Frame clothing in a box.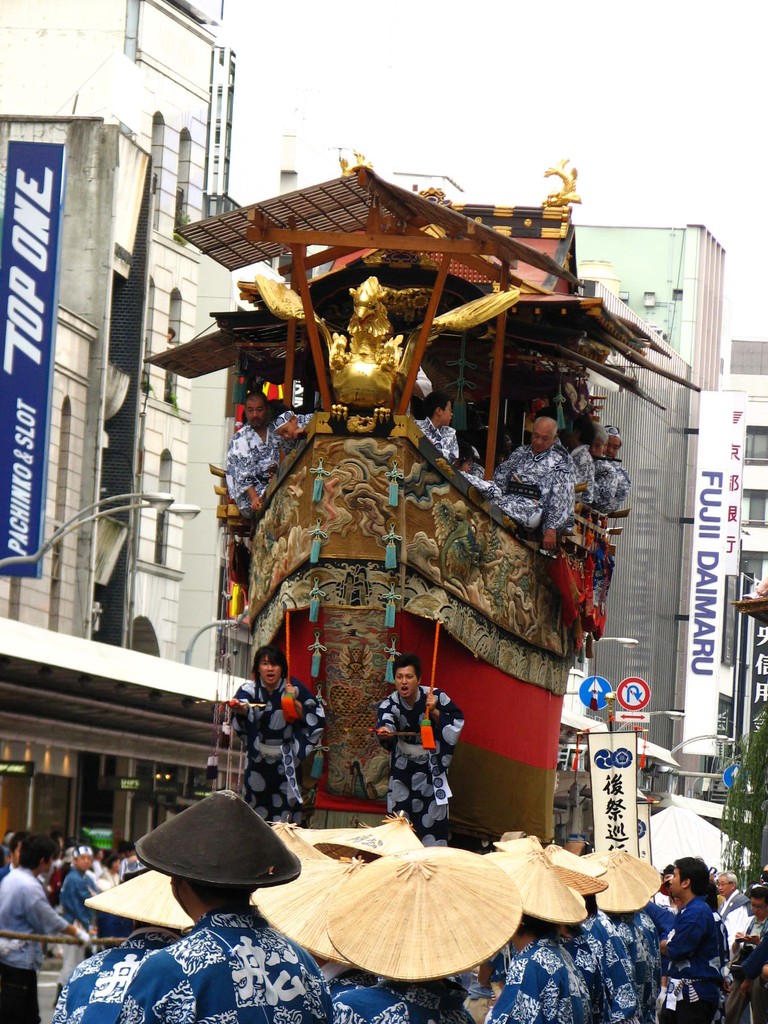
l=236, t=404, r=308, b=508.
